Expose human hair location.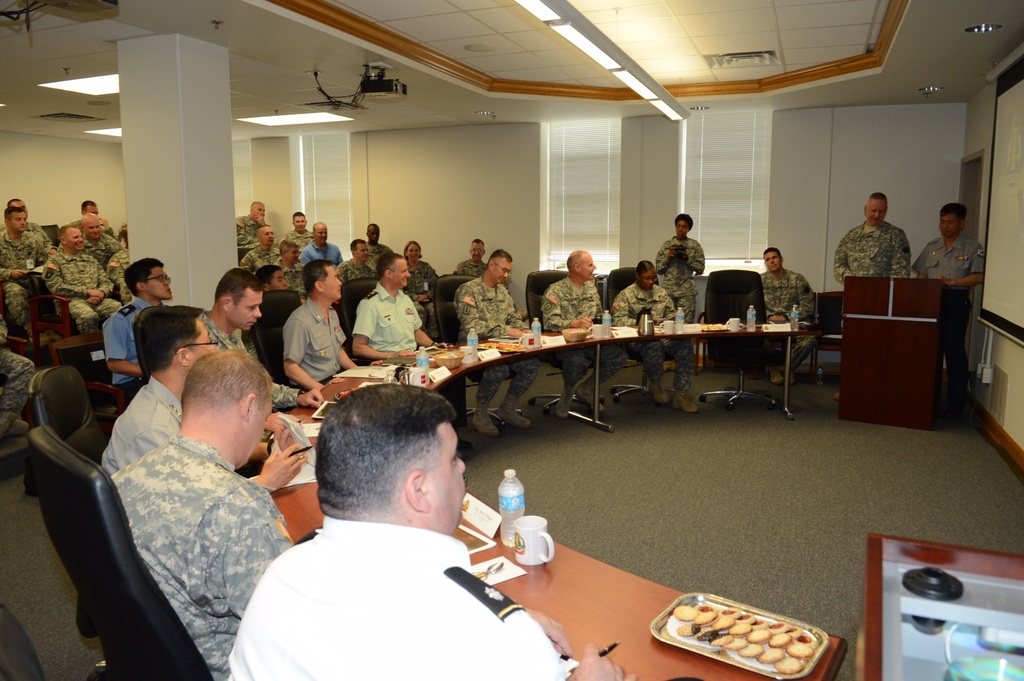
Exposed at (484, 249, 511, 265).
